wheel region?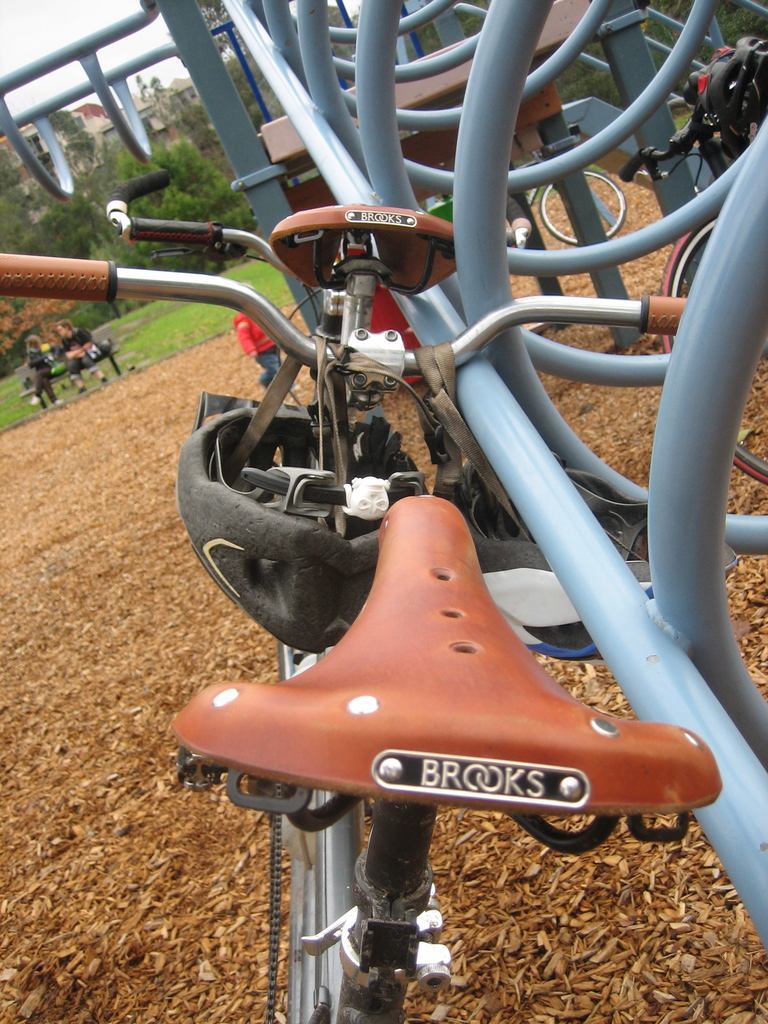
region(662, 215, 767, 488)
